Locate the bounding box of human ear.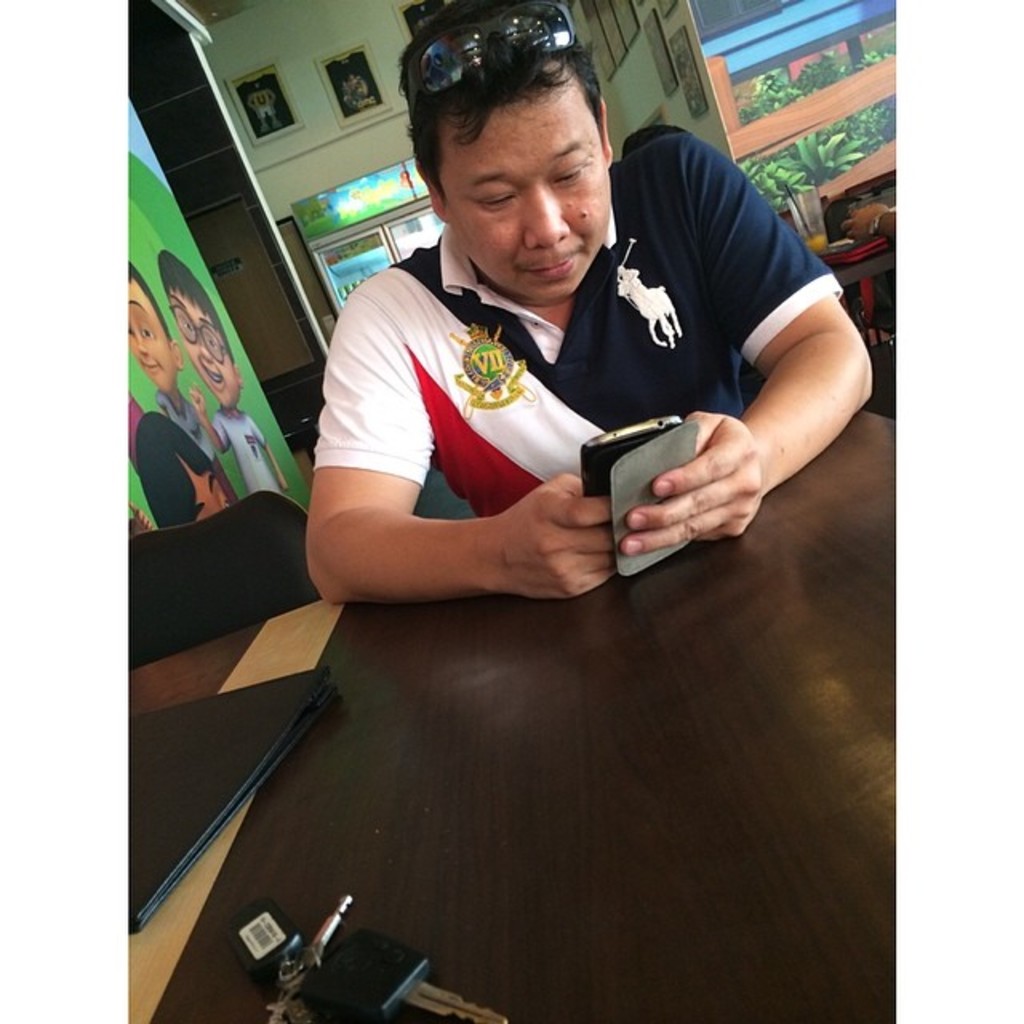
Bounding box: (232, 358, 246, 384).
